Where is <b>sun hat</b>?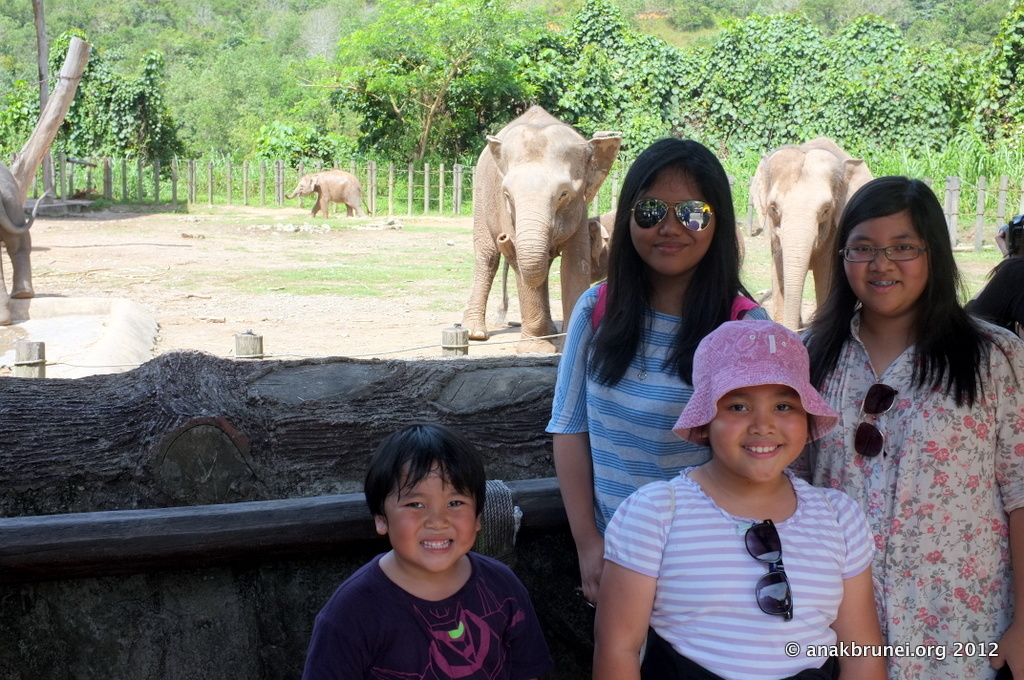
pyautogui.locateOnScreen(670, 317, 840, 450).
